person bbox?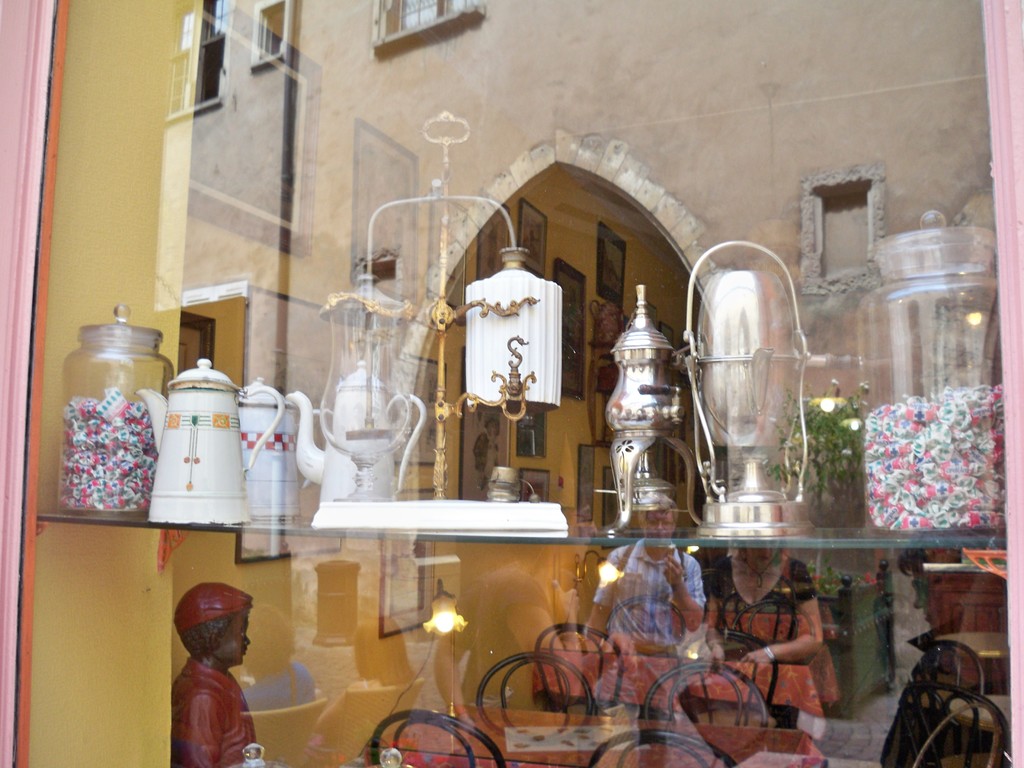
Rect(153, 565, 259, 756)
